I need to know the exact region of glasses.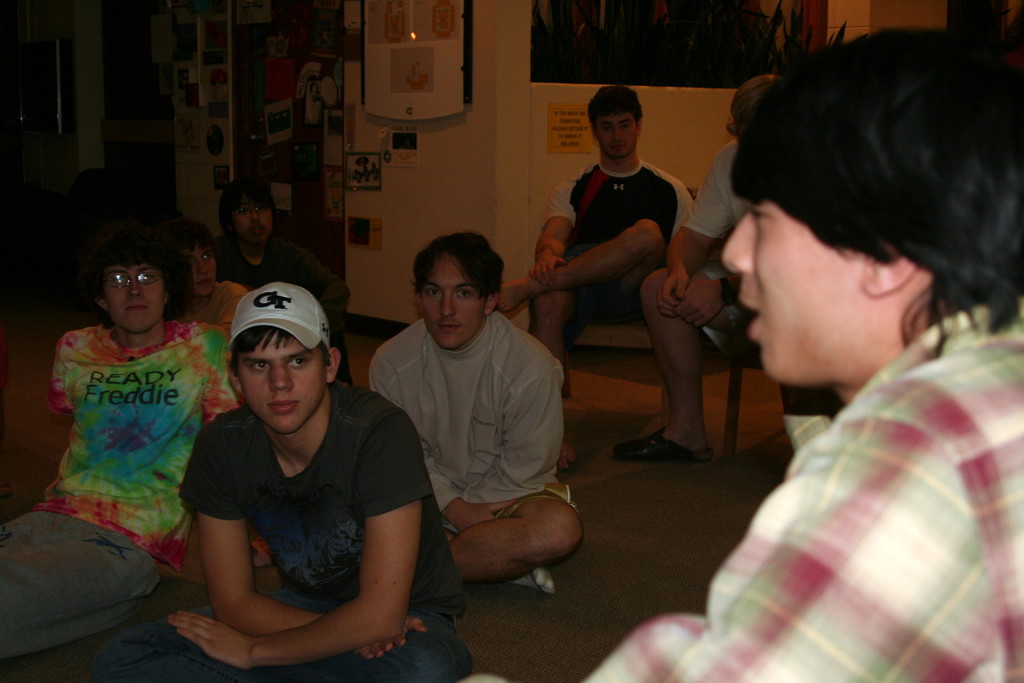
Region: select_region(106, 271, 166, 287).
